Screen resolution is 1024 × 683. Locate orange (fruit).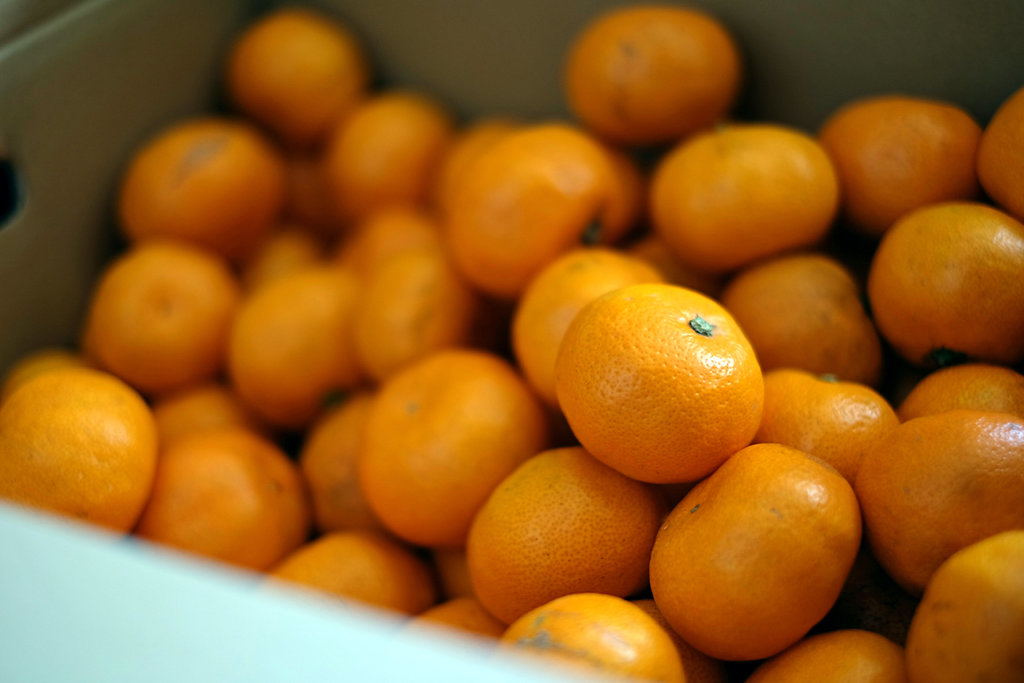
(left=303, top=395, right=369, bottom=532).
